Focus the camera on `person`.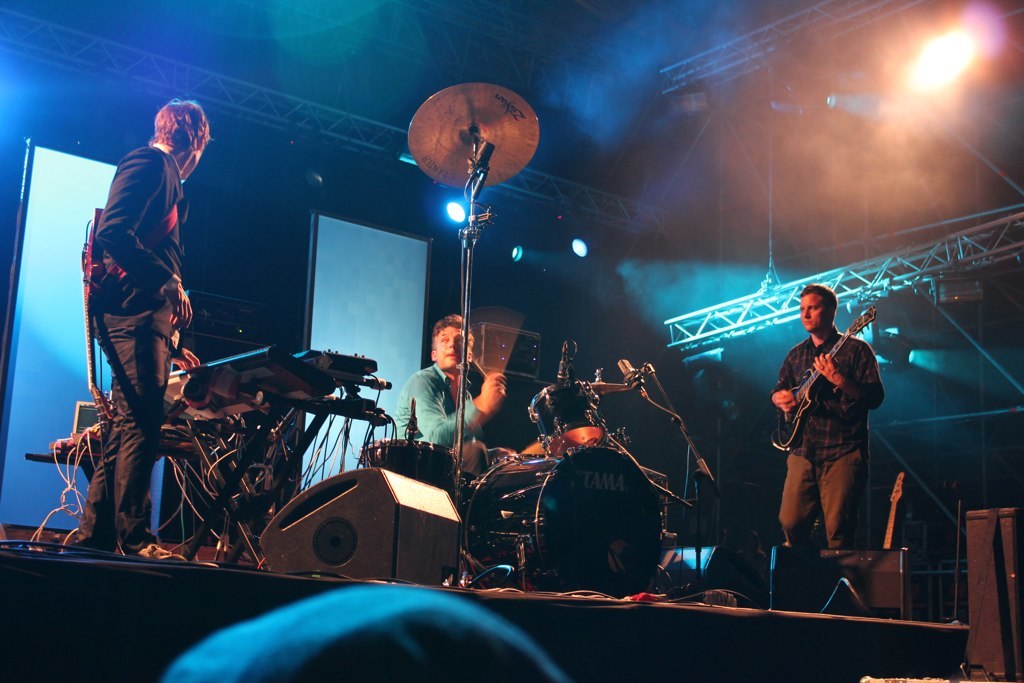
Focus region: 768 287 884 543.
